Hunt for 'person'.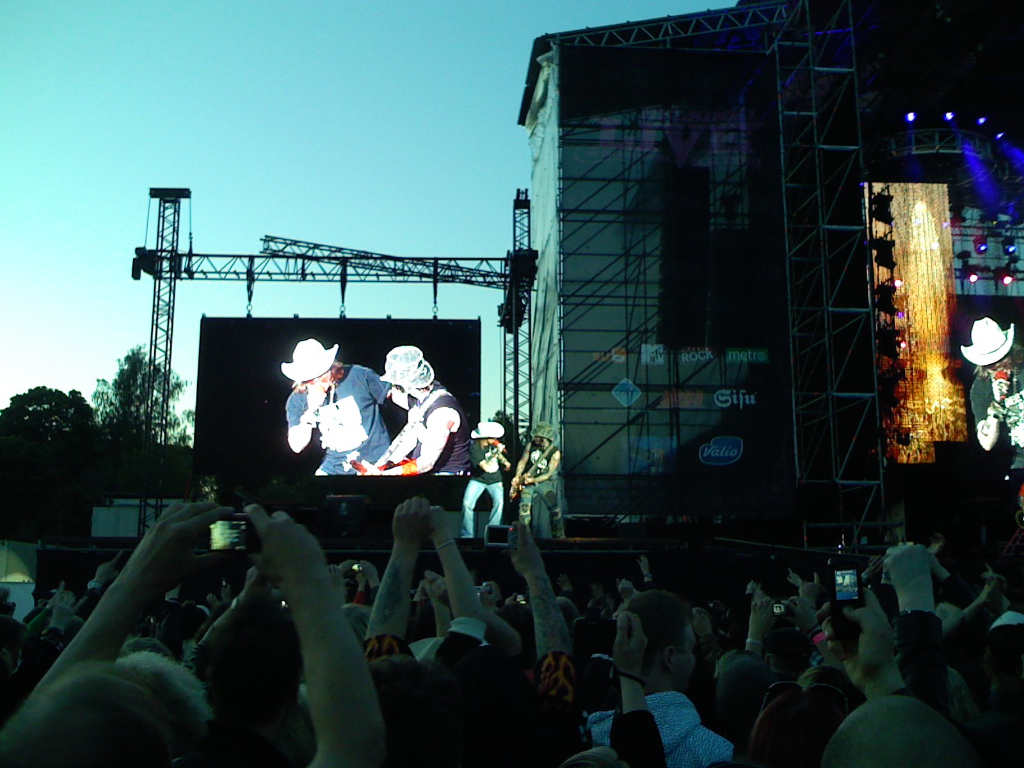
Hunted down at locate(583, 587, 733, 767).
